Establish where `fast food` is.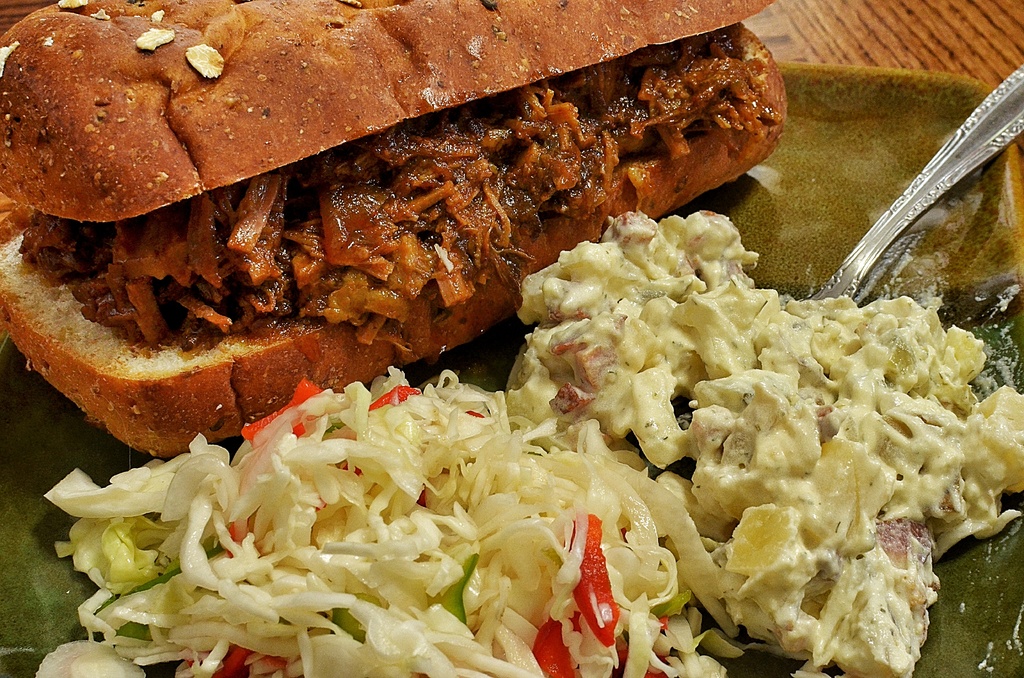
Established at locate(0, 0, 789, 456).
